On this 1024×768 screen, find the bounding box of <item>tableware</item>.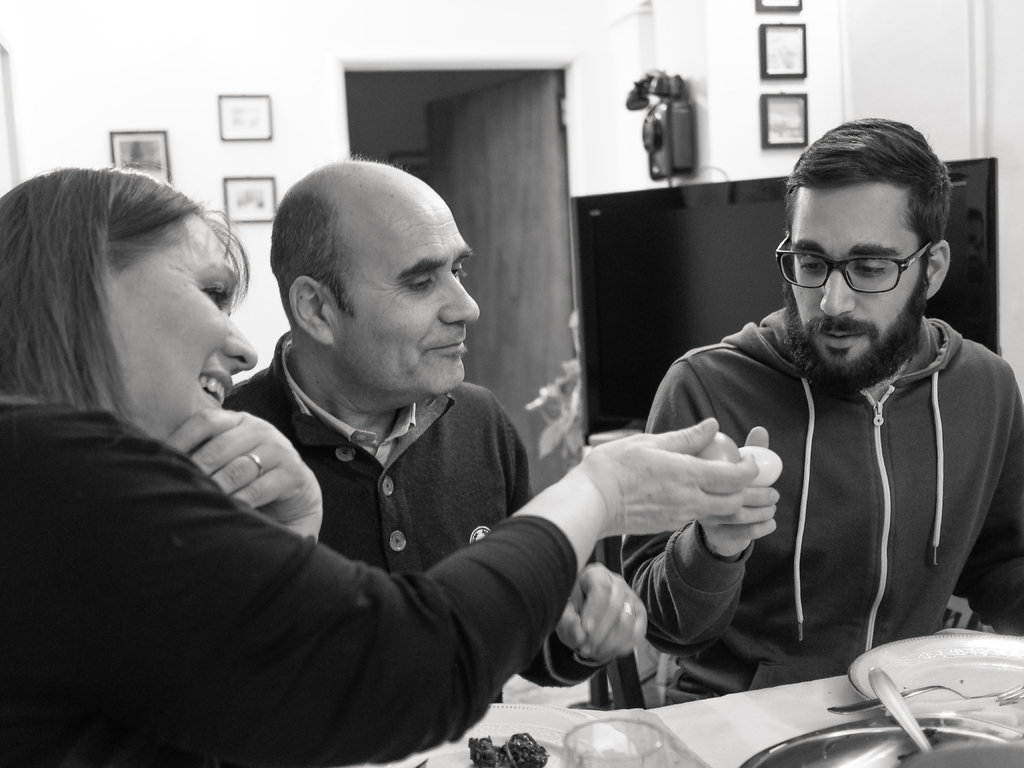
Bounding box: box(825, 681, 1021, 716).
